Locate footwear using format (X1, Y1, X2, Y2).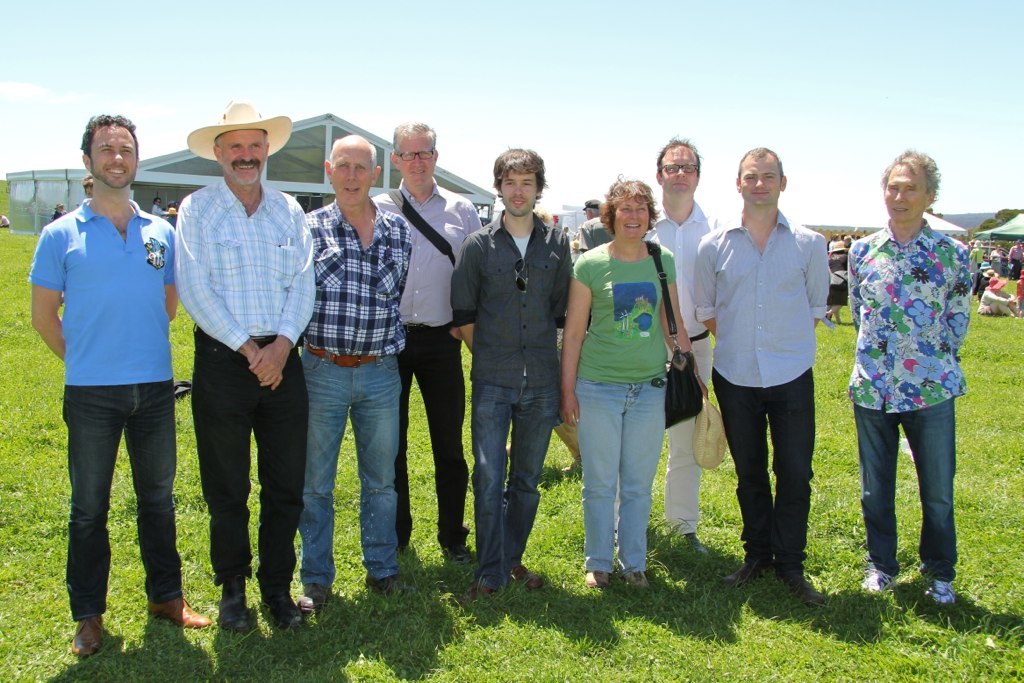
(70, 616, 103, 656).
